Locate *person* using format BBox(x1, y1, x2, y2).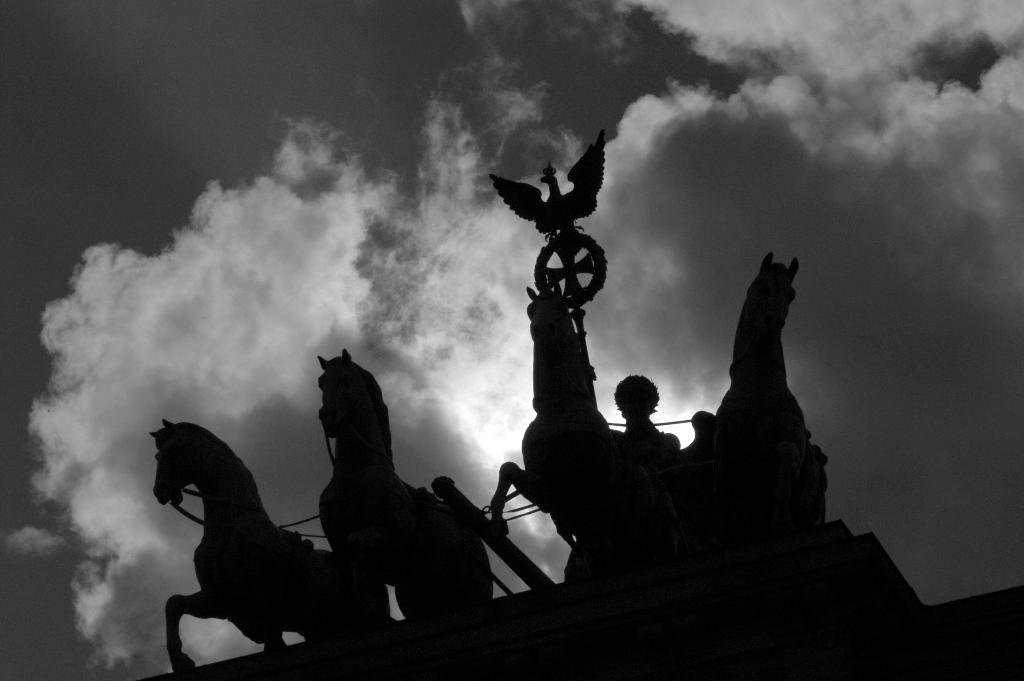
BBox(608, 372, 671, 464).
